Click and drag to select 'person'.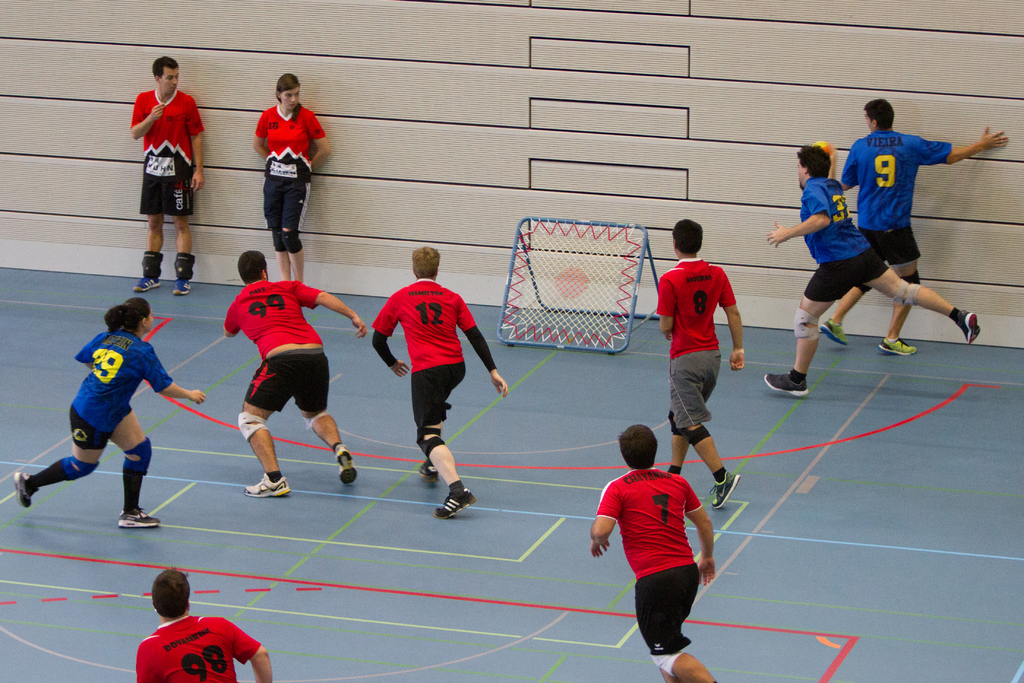
Selection: [left=12, top=295, right=204, bottom=534].
